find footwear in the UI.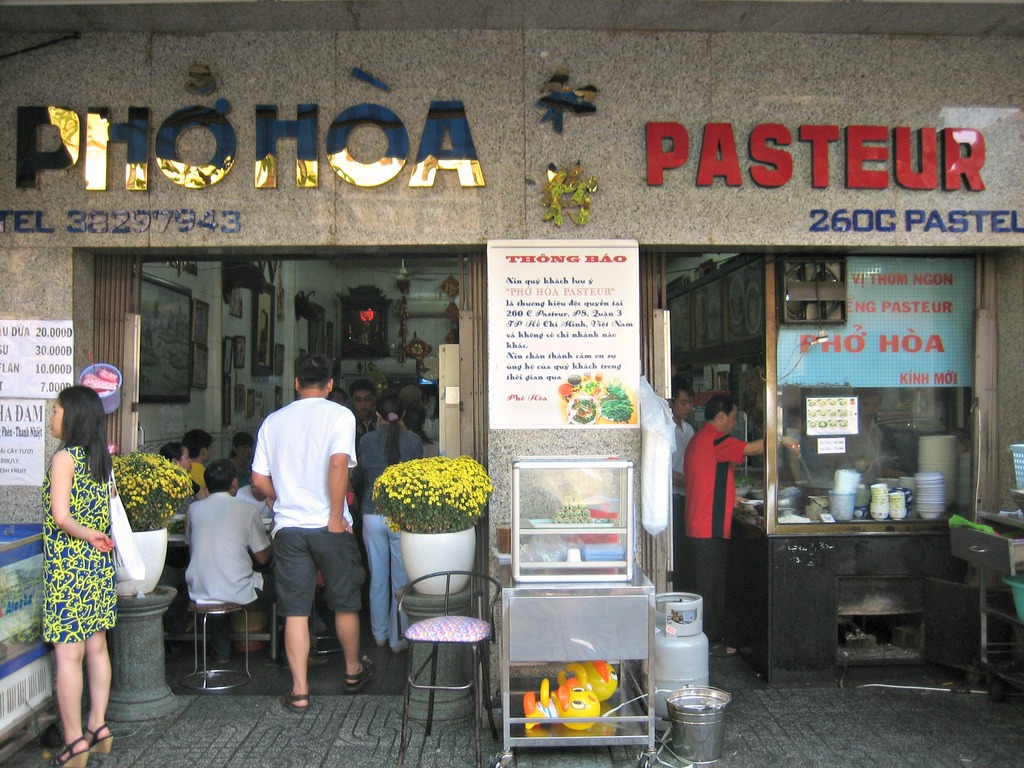
UI element at 280:691:313:715.
